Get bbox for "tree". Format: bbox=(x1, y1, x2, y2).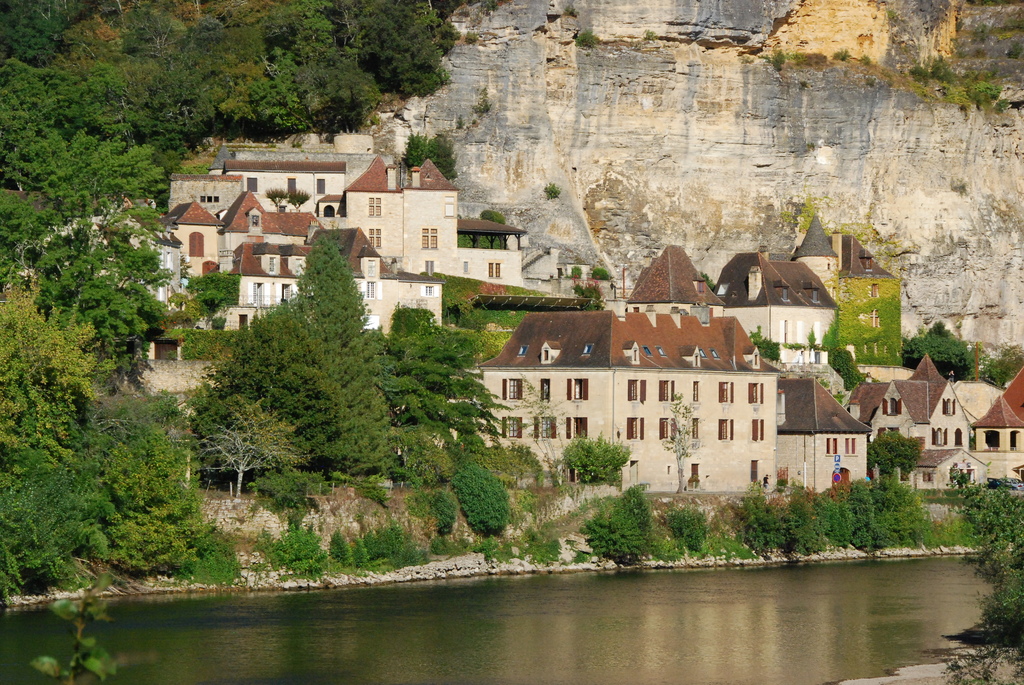
bbox=(703, 271, 719, 290).
